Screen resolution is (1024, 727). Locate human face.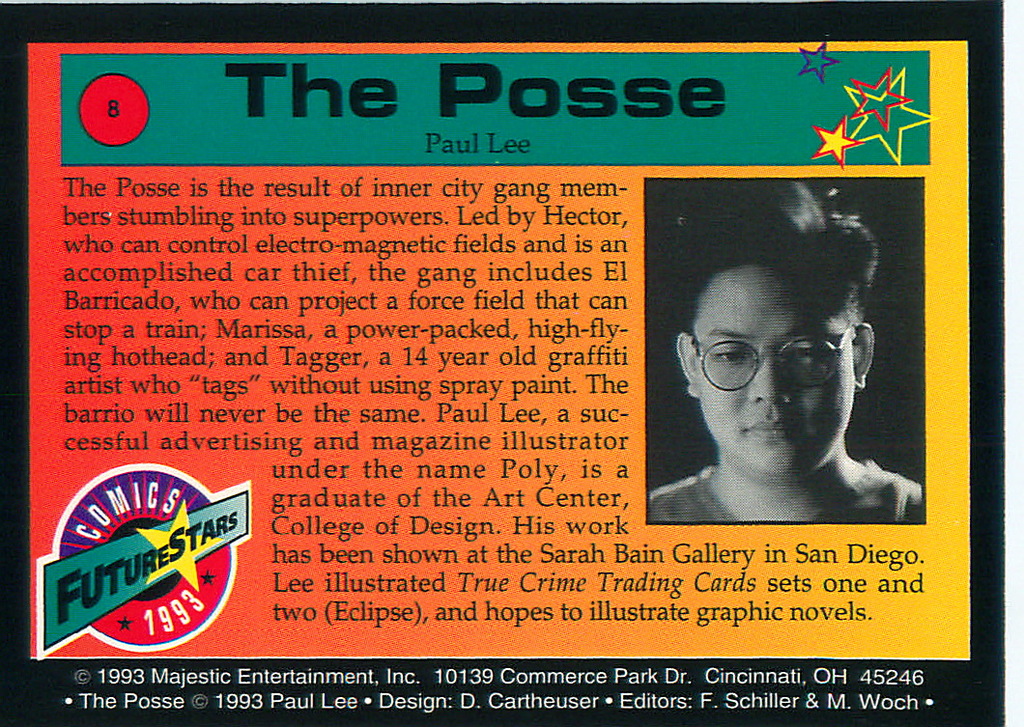
[x1=695, y1=256, x2=862, y2=480].
